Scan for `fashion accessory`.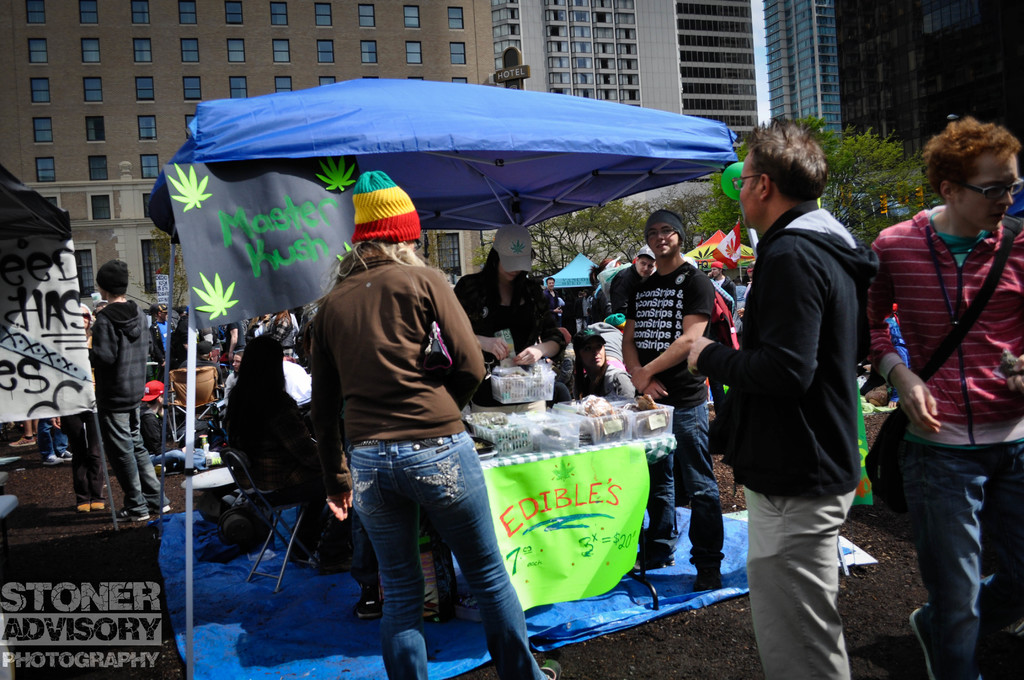
Scan result: 108, 509, 149, 523.
